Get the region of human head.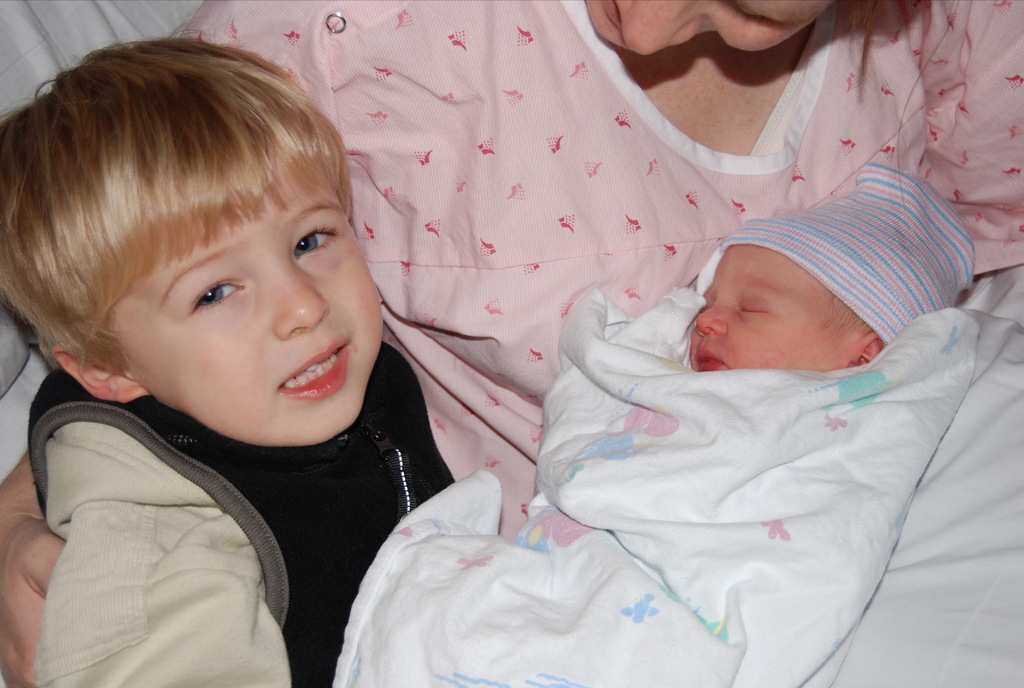
691, 220, 888, 371.
